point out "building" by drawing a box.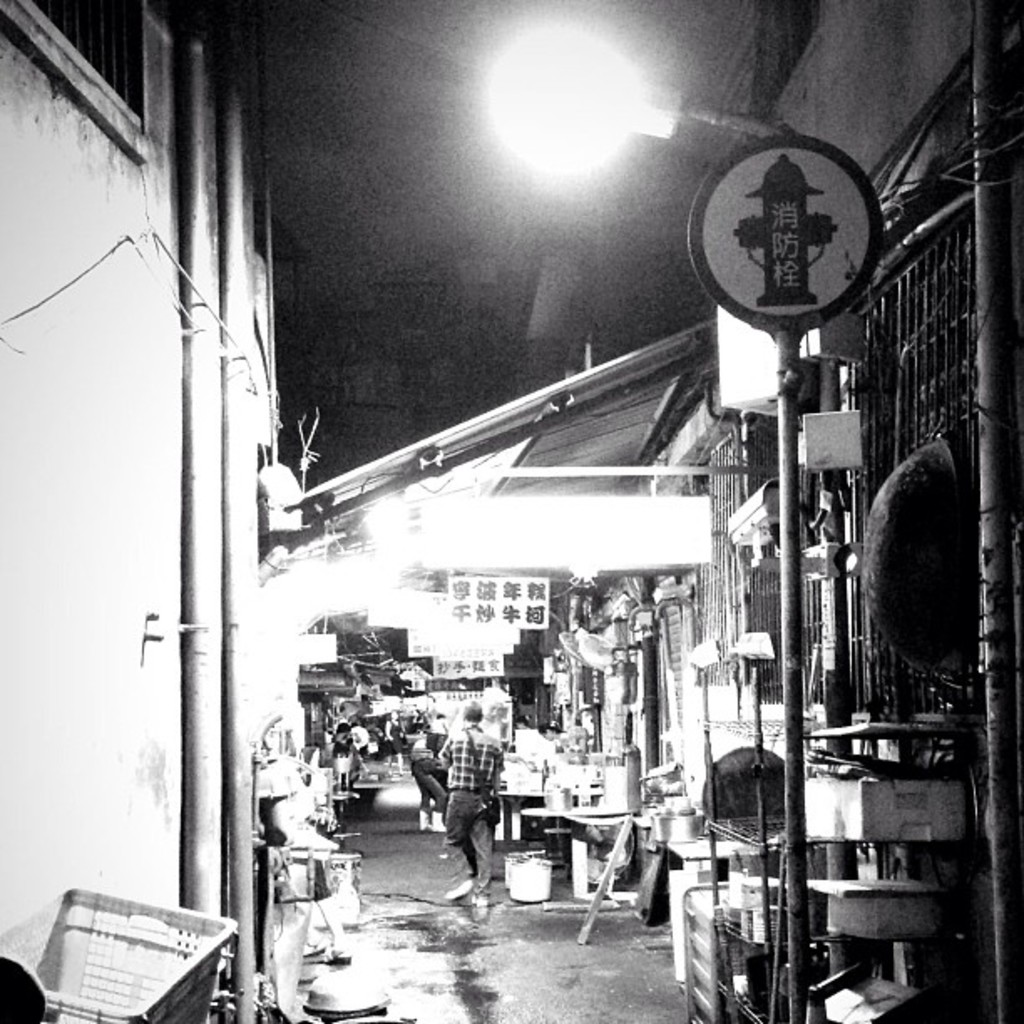
544,0,1022,1022.
